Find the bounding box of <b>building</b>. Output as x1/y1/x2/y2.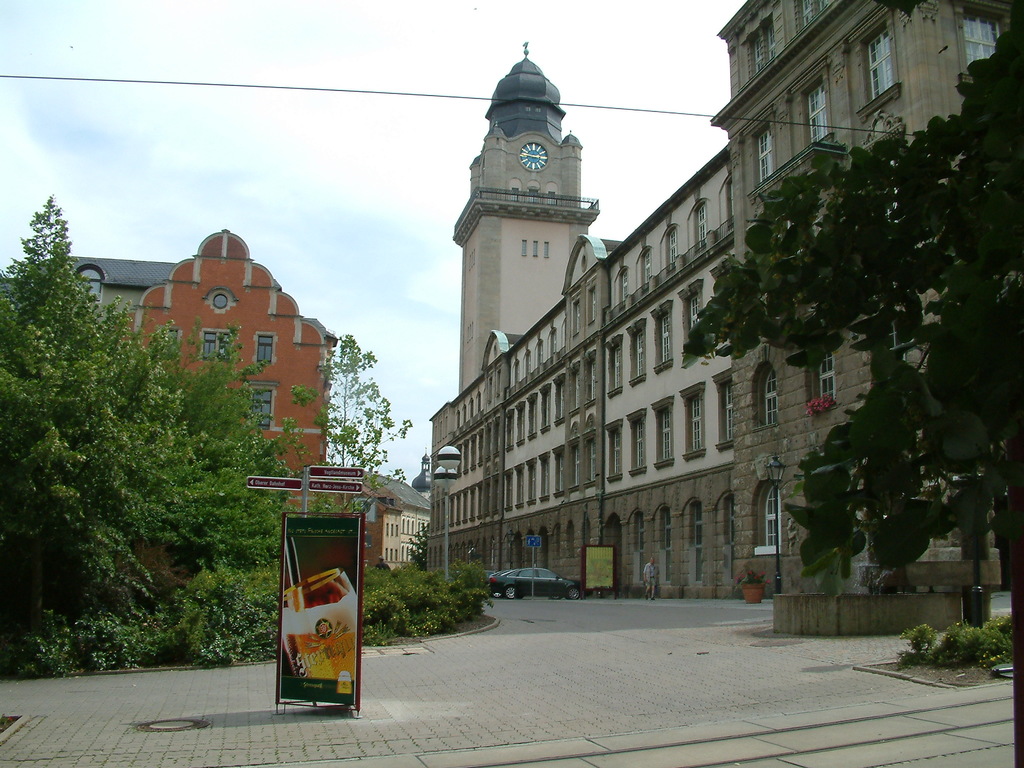
0/226/431/669.
